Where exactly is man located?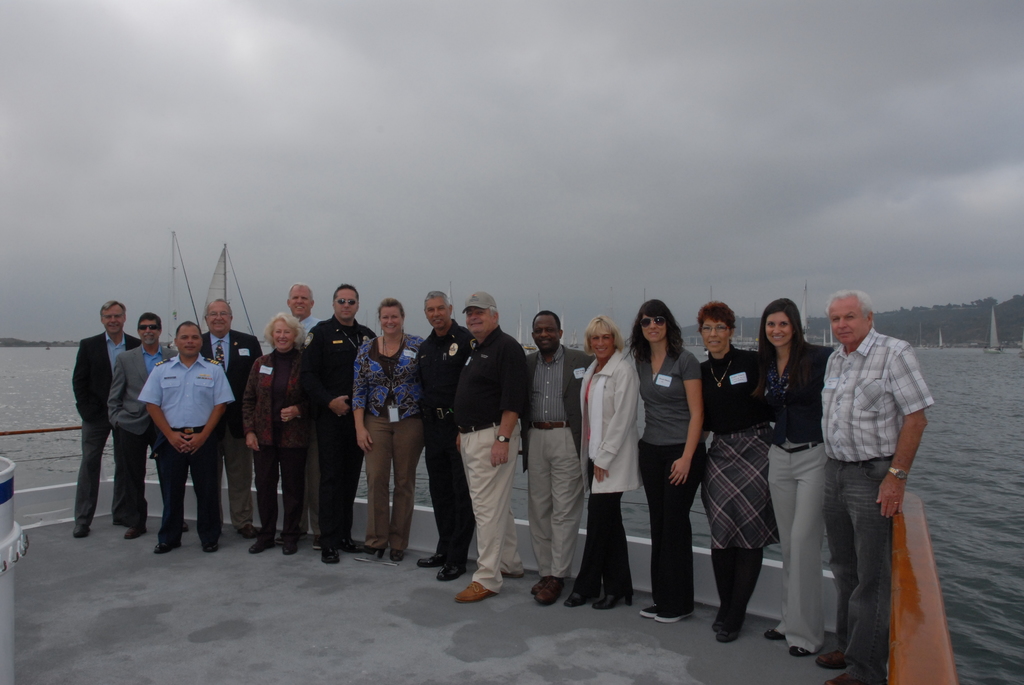
Its bounding box is <box>811,290,931,684</box>.
